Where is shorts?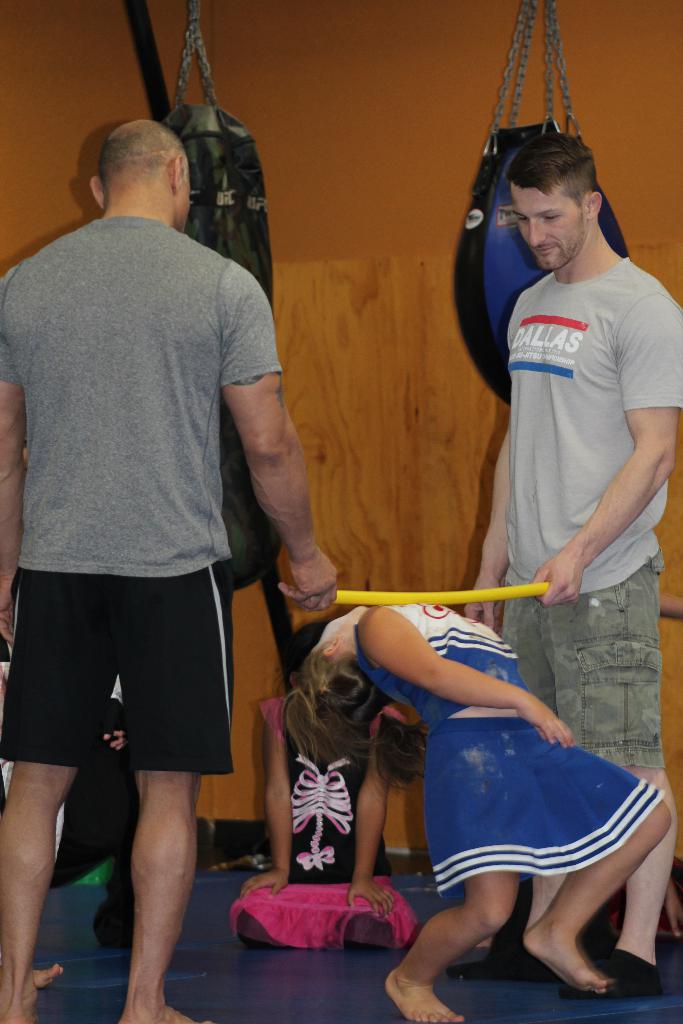
box=[11, 573, 257, 820].
